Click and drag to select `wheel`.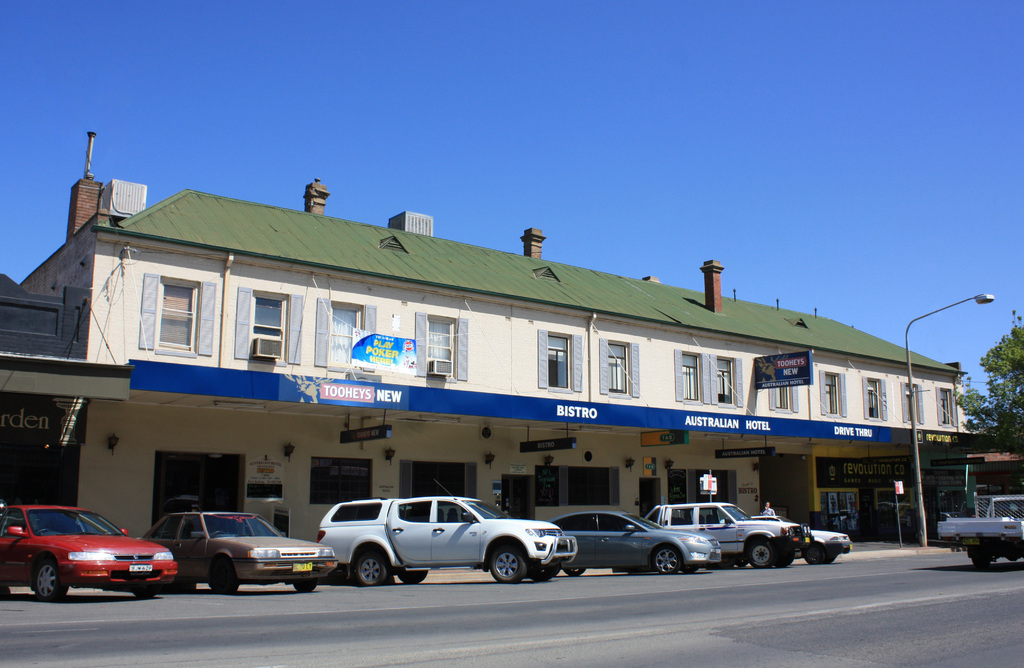
Selection: bbox(138, 589, 154, 599).
